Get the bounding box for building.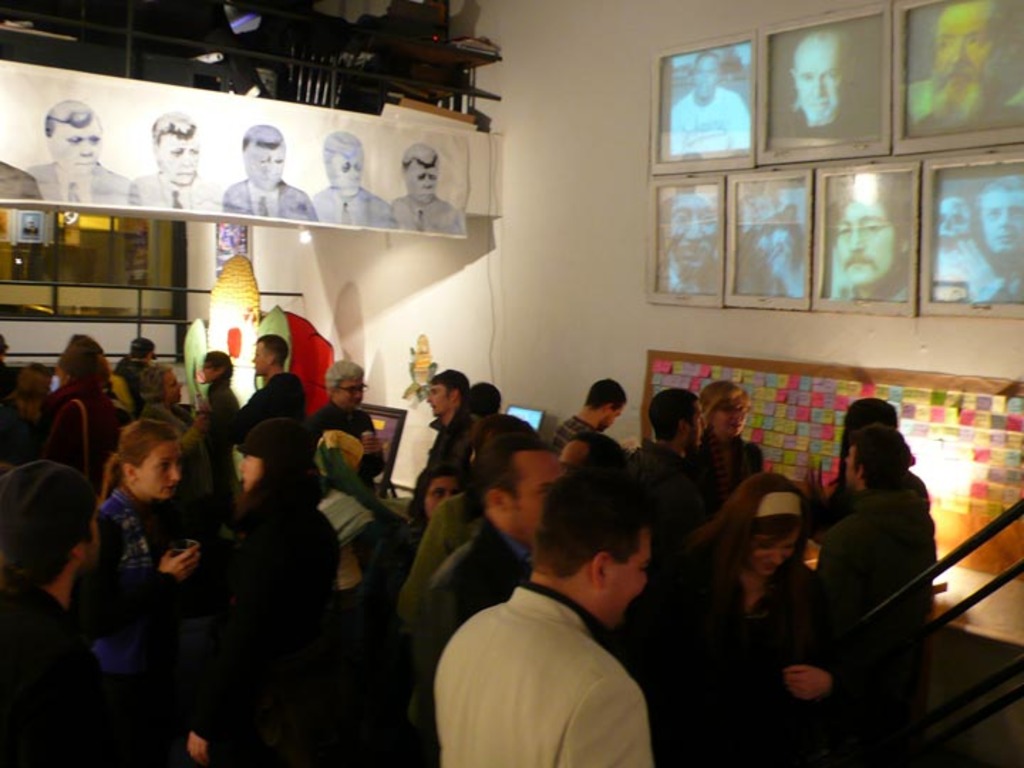
box(0, 0, 1023, 767).
